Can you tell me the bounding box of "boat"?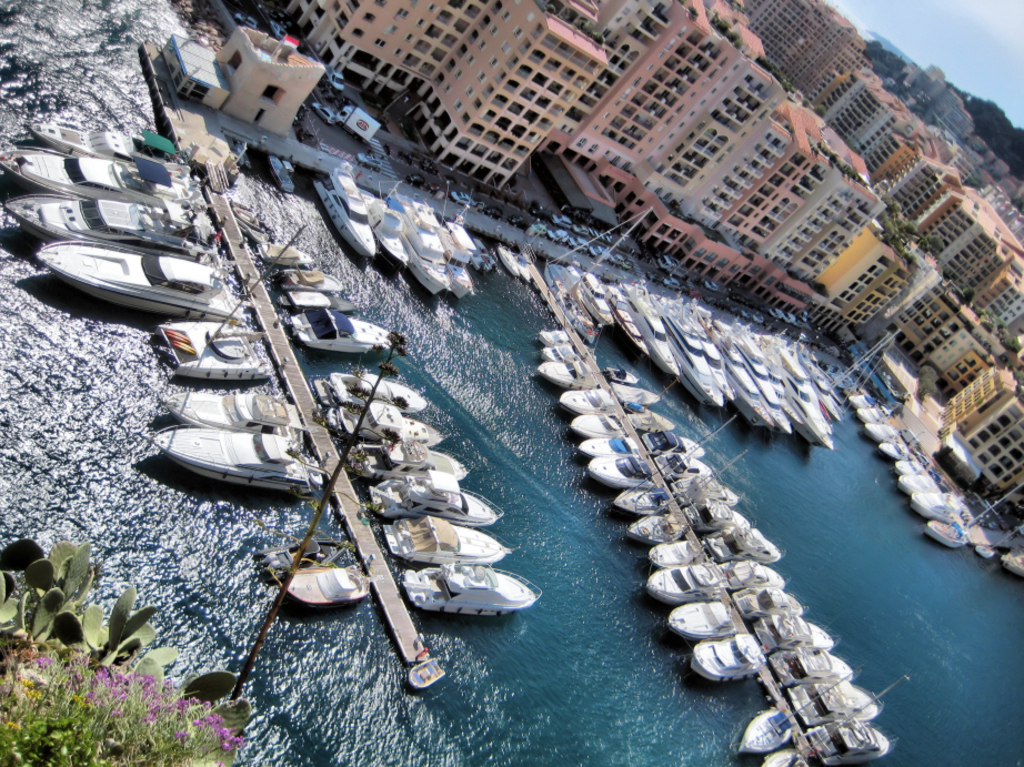
detection(716, 562, 783, 589).
